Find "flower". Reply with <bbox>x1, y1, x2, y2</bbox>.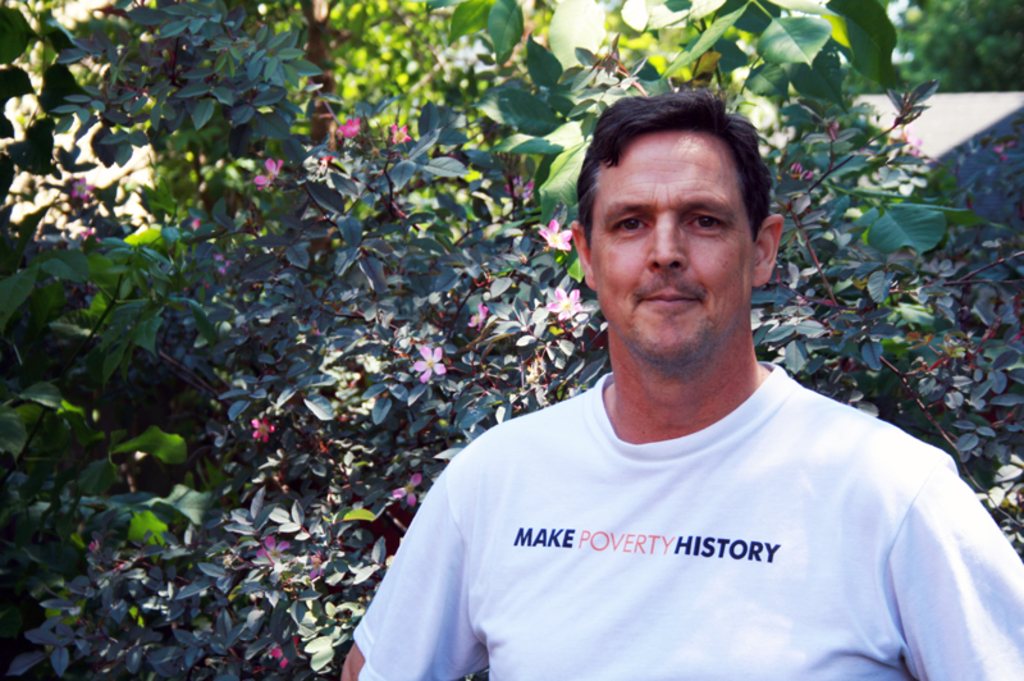
<bbox>549, 285, 585, 328</bbox>.
